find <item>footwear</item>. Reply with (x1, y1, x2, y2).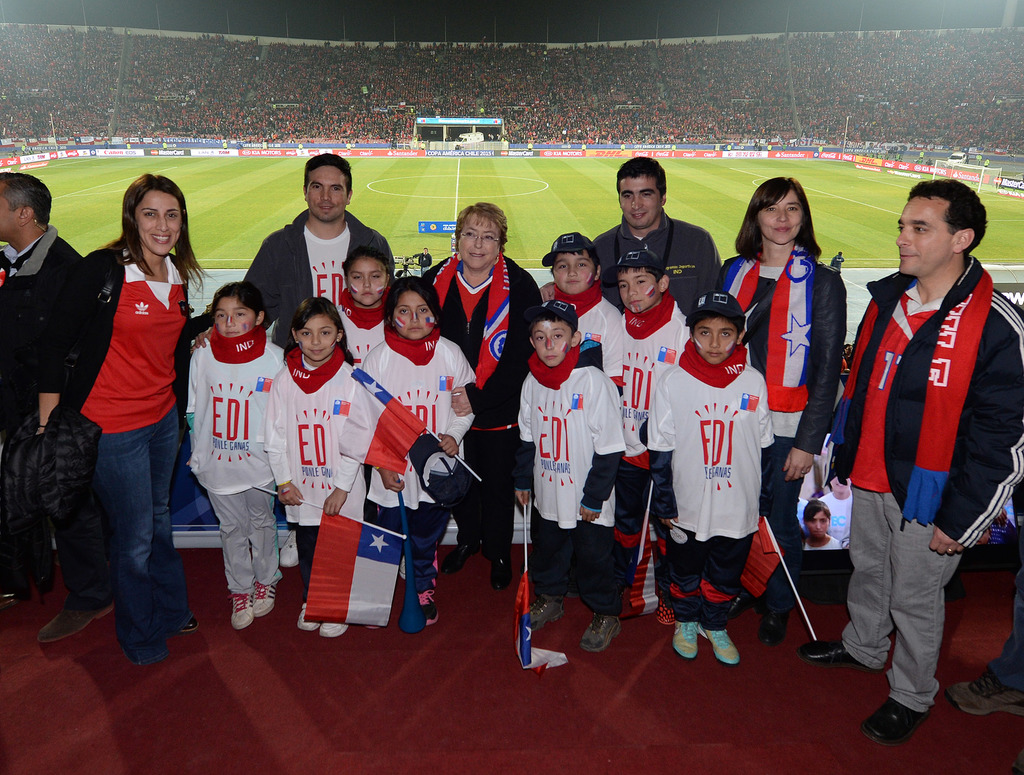
(432, 542, 465, 573).
